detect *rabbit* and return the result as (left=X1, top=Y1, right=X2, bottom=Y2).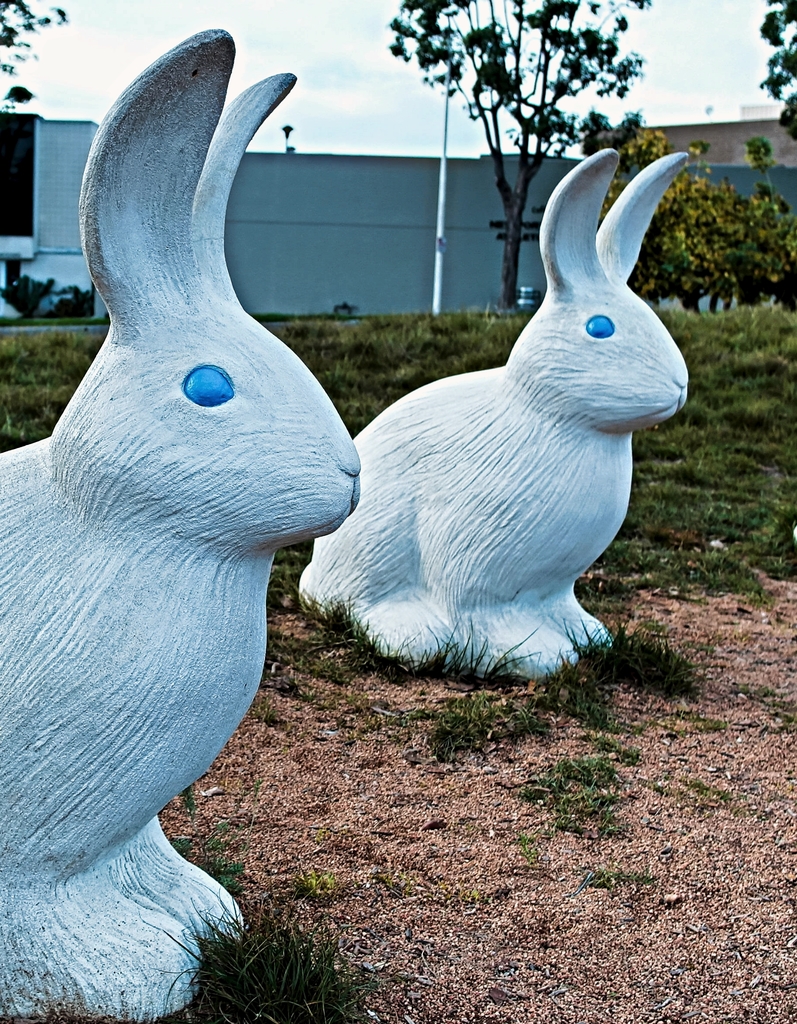
(left=296, top=149, right=695, bottom=678).
